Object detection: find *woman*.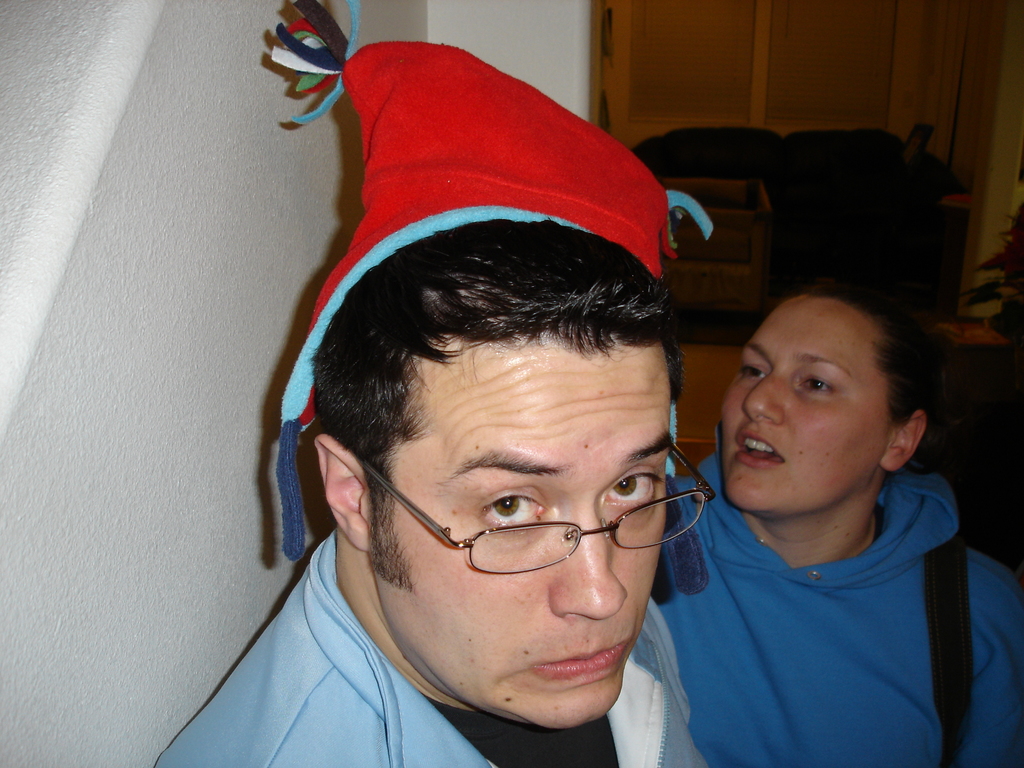
select_region(650, 275, 1023, 767).
